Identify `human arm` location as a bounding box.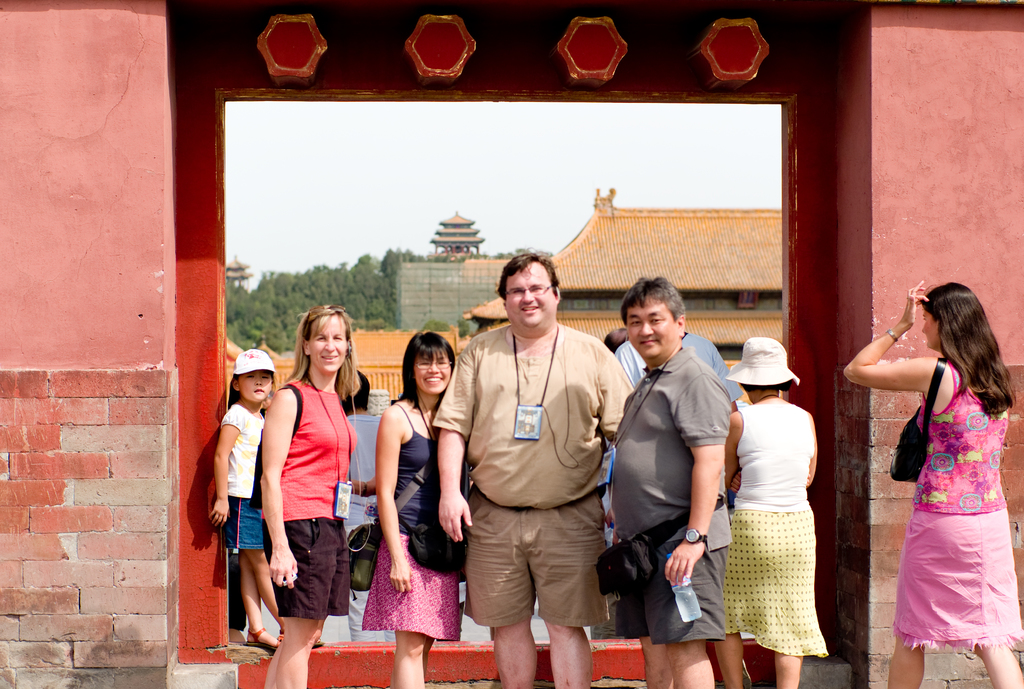
crop(596, 338, 623, 443).
